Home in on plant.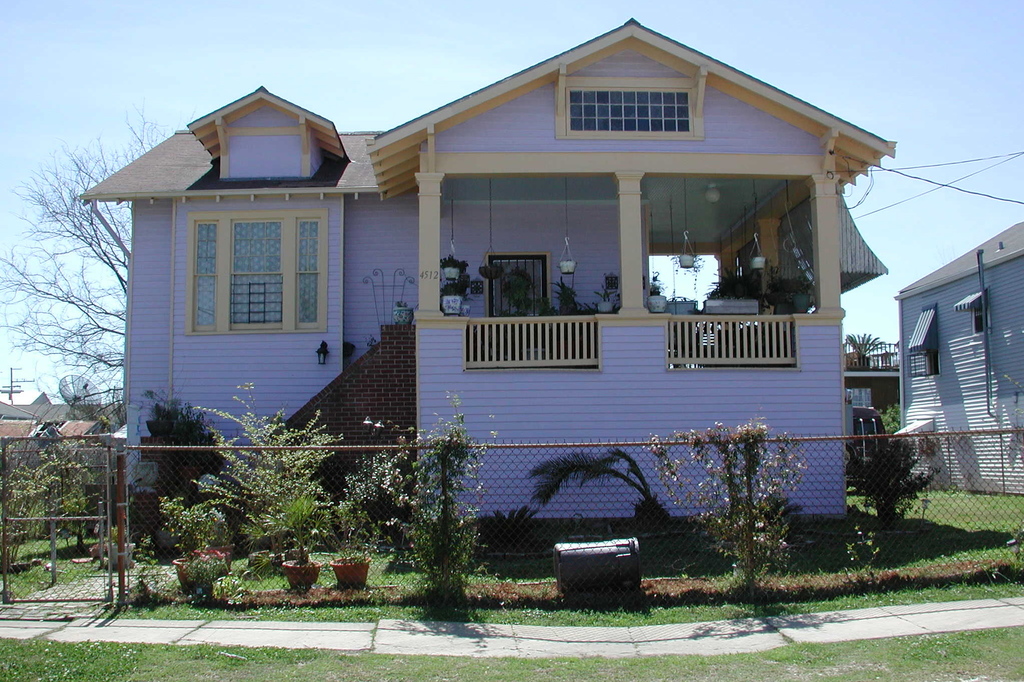
Homed in at 647 270 663 295.
